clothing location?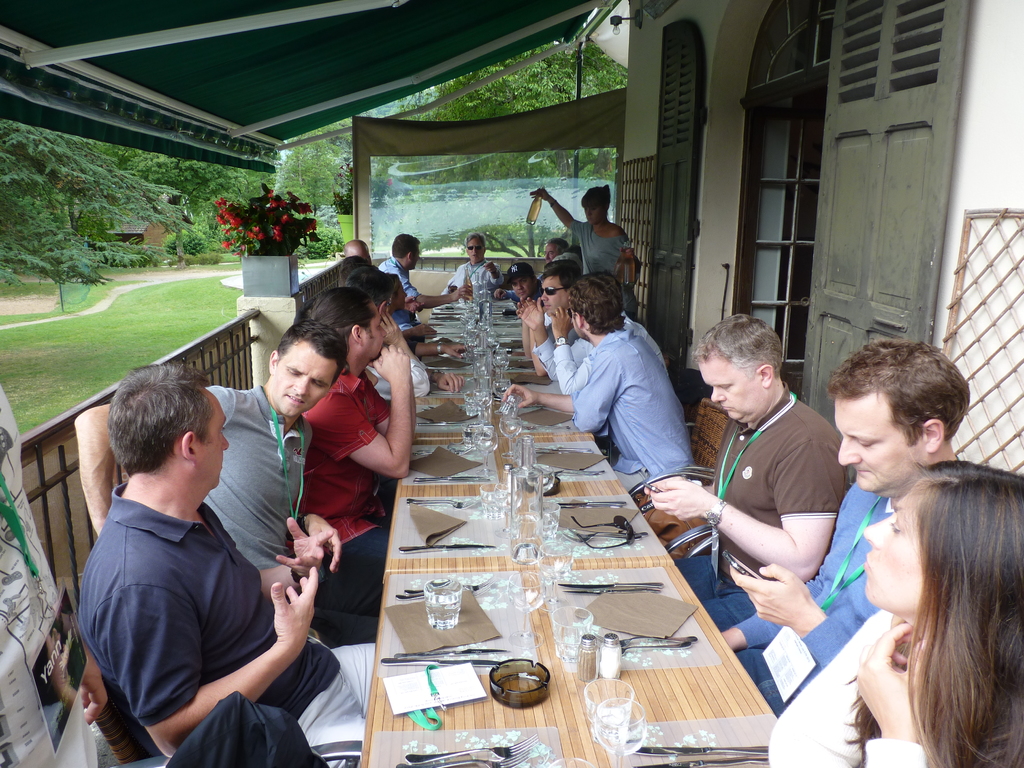
[x1=732, y1=477, x2=897, y2=715]
